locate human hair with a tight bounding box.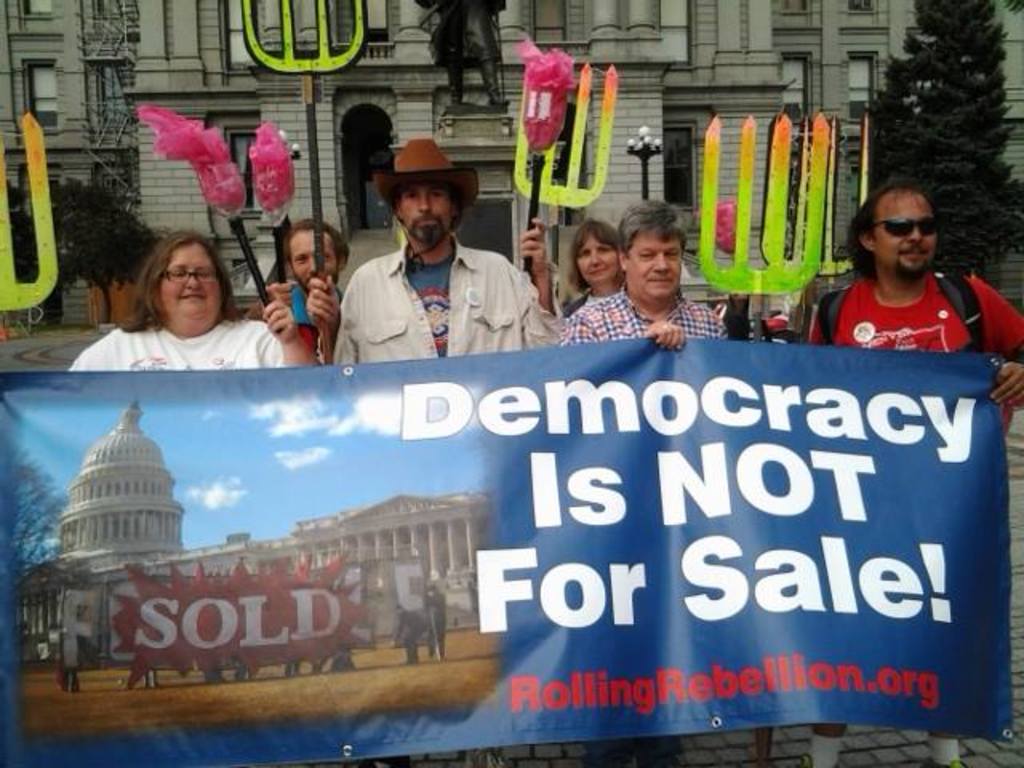
x1=392 y1=179 x2=466 y2=230.
